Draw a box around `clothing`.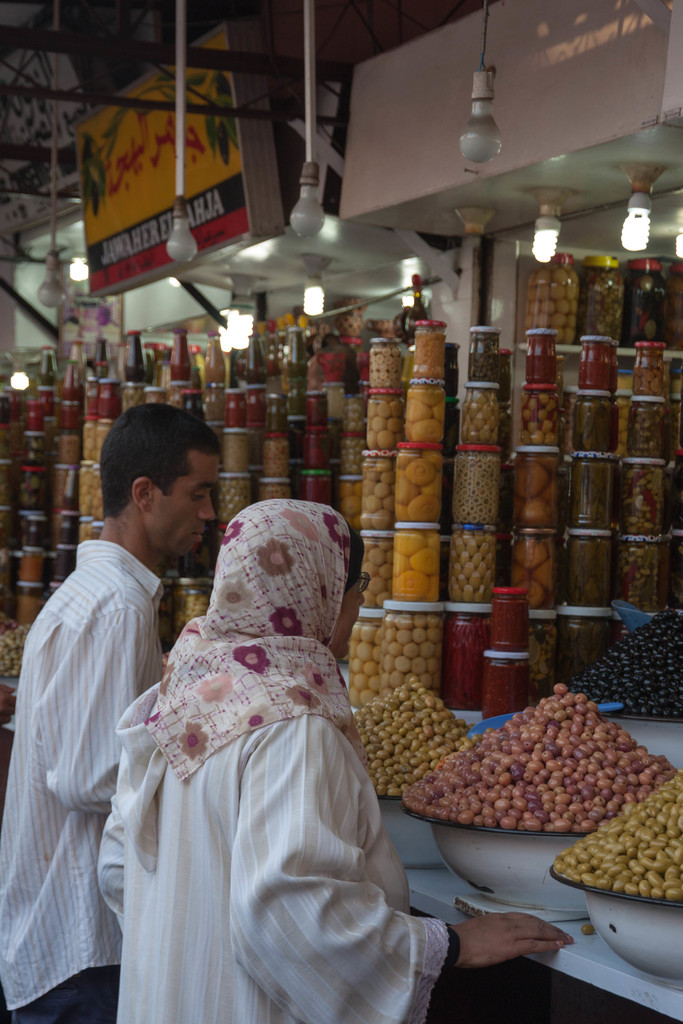
0,521,162,1016.
